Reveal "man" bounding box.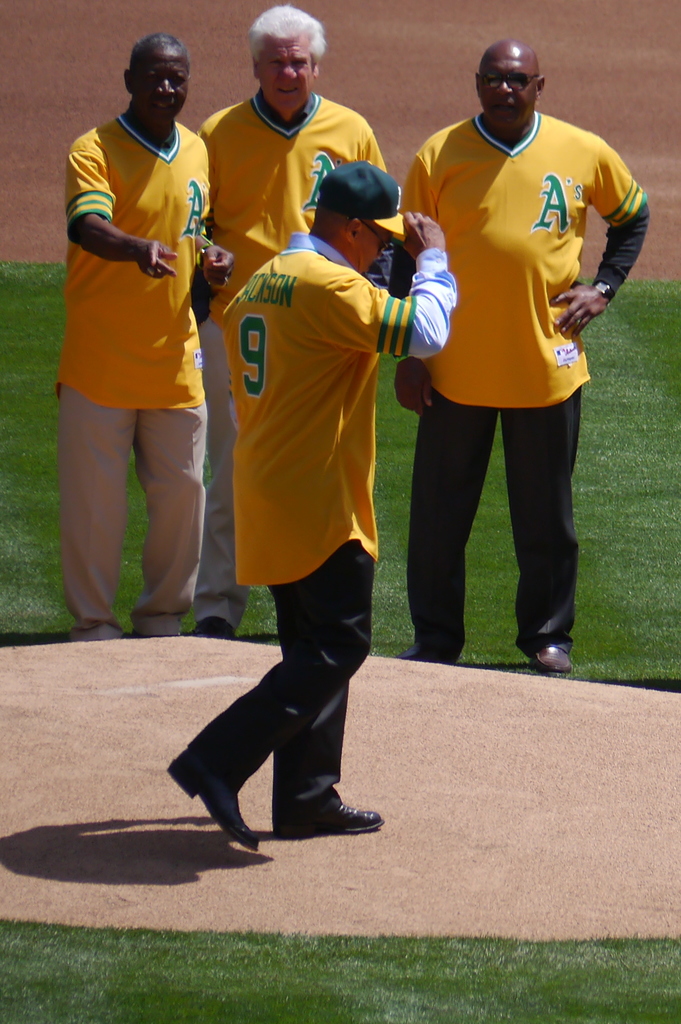
Revealed: (left=183, top=3, right=407, bottom=643).
